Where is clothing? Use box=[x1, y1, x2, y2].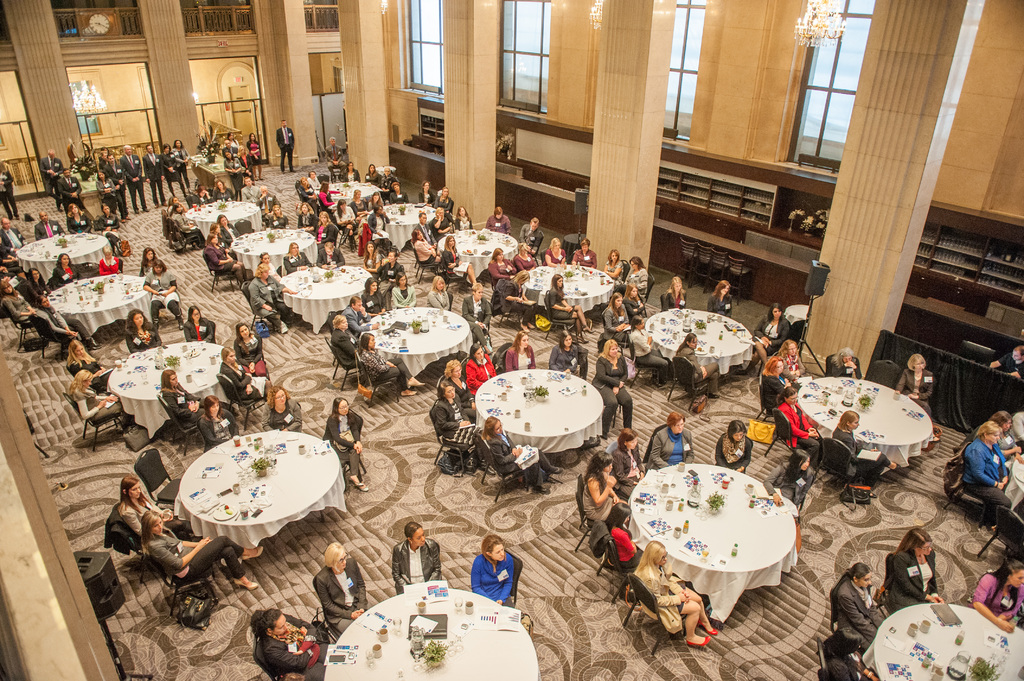
box=[127, 318, 162, 352].
